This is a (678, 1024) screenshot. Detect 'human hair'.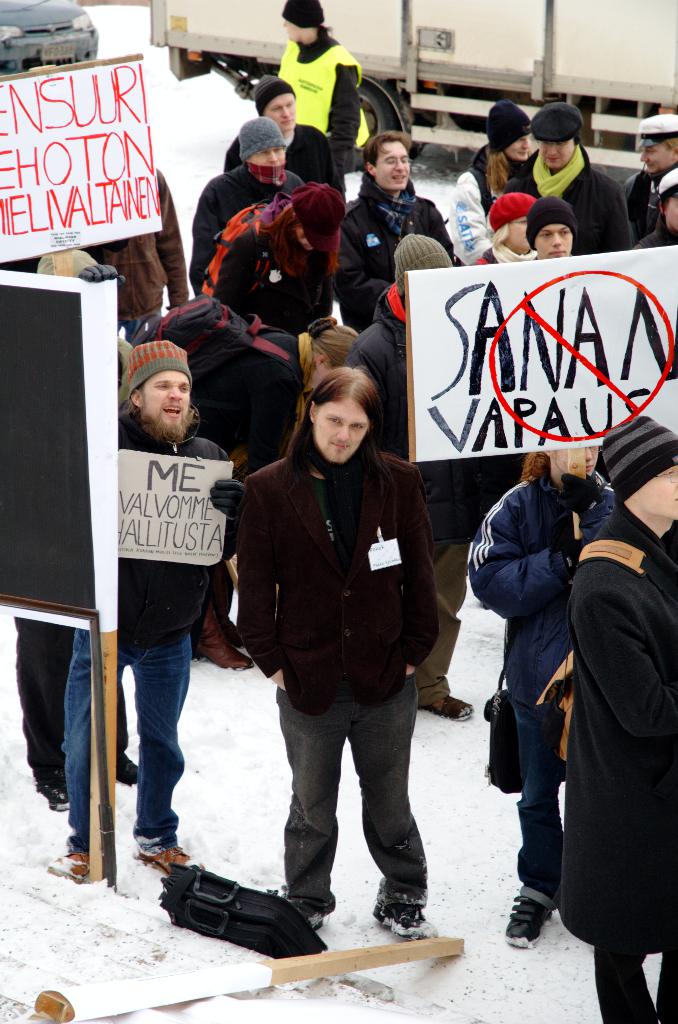
316/25/335/34.
